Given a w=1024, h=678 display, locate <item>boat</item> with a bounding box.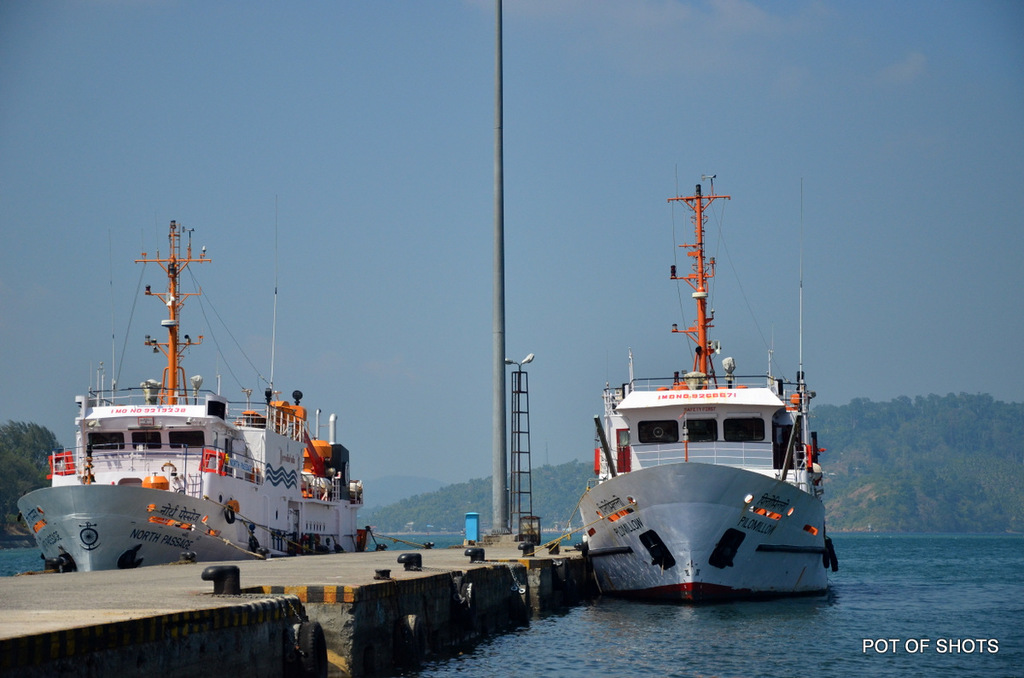
Located: <bbox>23, 217, 383, 571</bbox>.
